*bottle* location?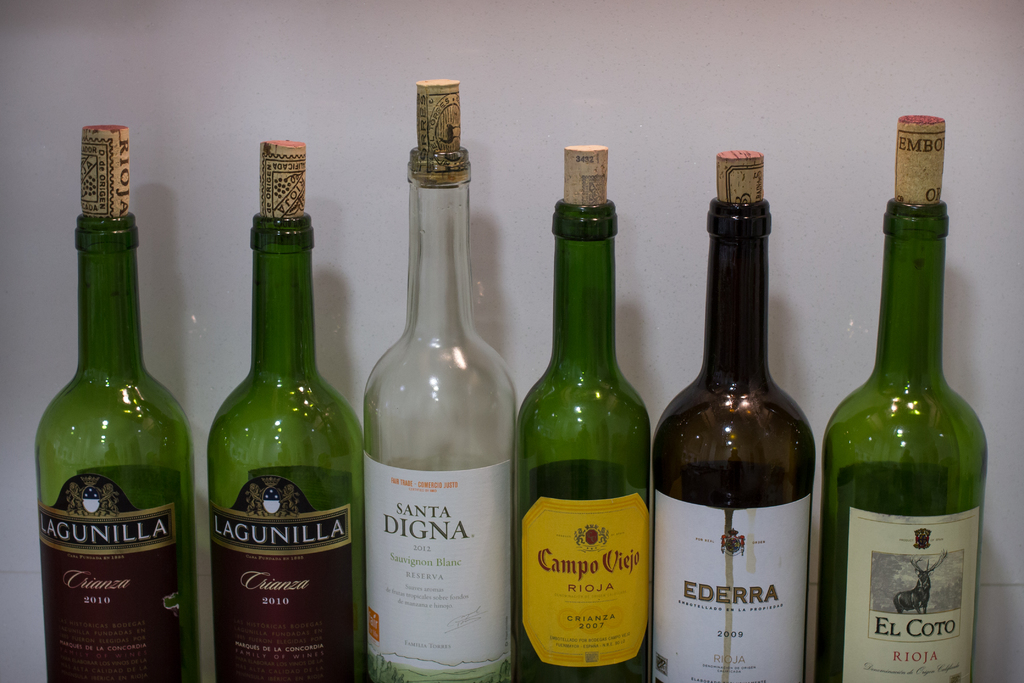
(653, 199, 811, 682)
